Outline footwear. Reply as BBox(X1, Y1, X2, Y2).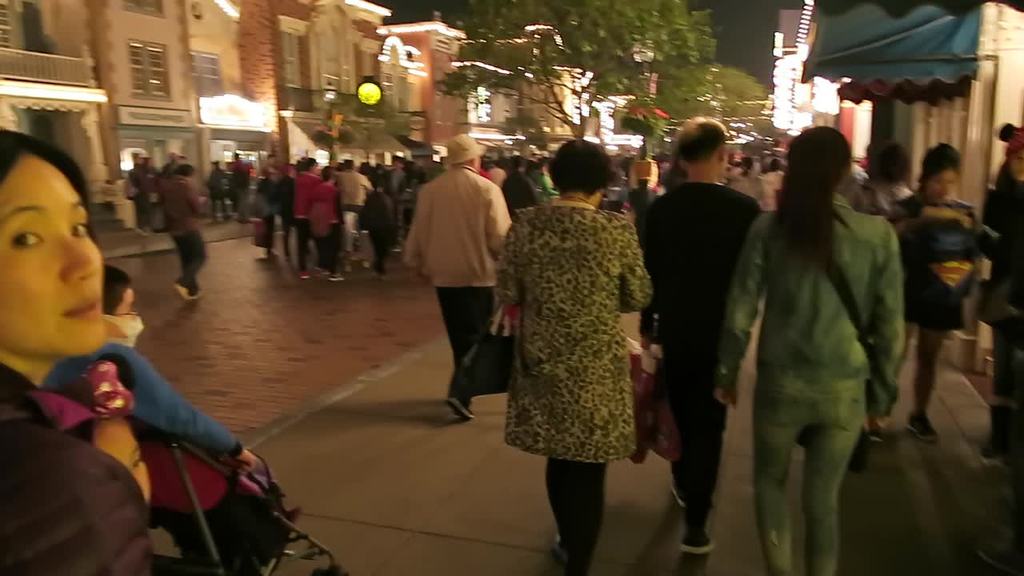
BBox(679, 501, 717, 560).
